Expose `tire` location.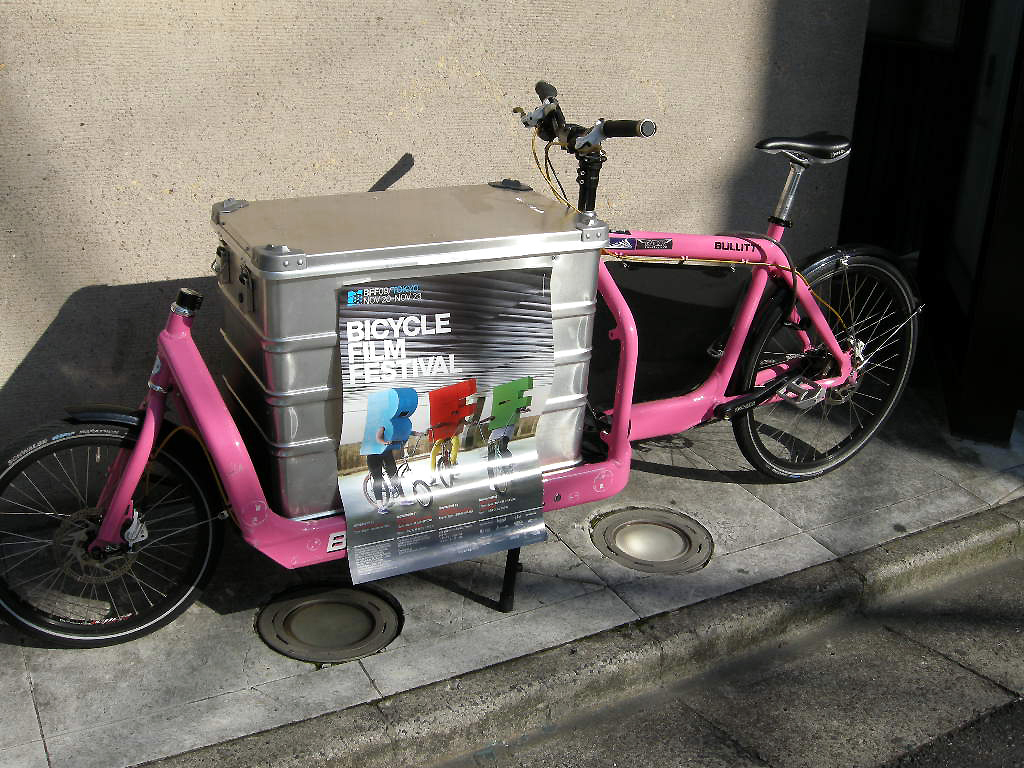
Exposed at left=732, top=258, right=917, bottom=482.
